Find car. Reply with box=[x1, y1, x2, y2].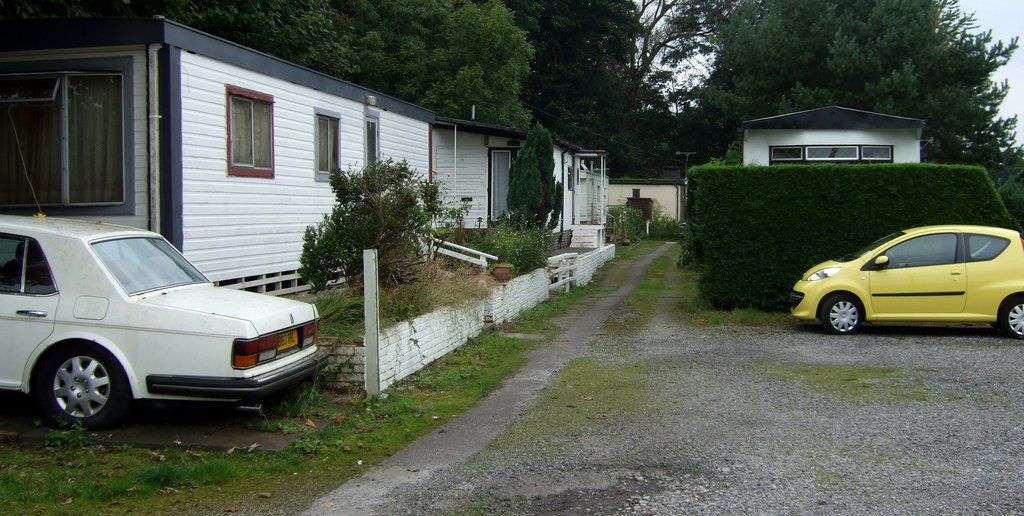
box=[0, 216, 326, 424].
